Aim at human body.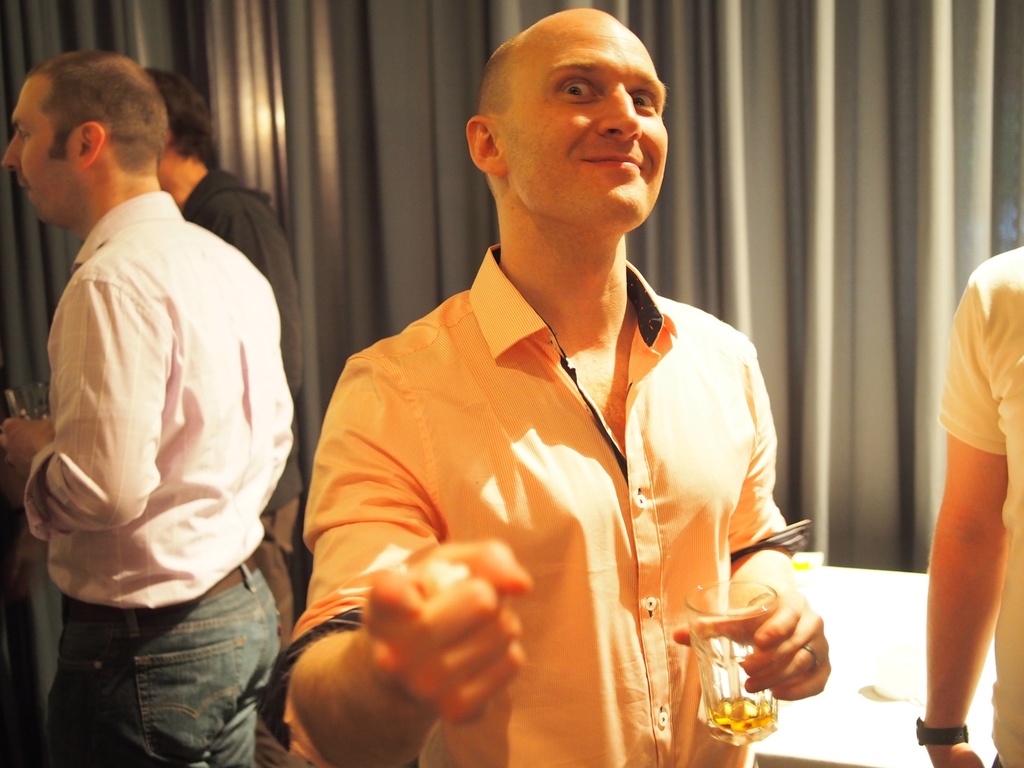
Aimed at <box>147,68,293,303</box>.
